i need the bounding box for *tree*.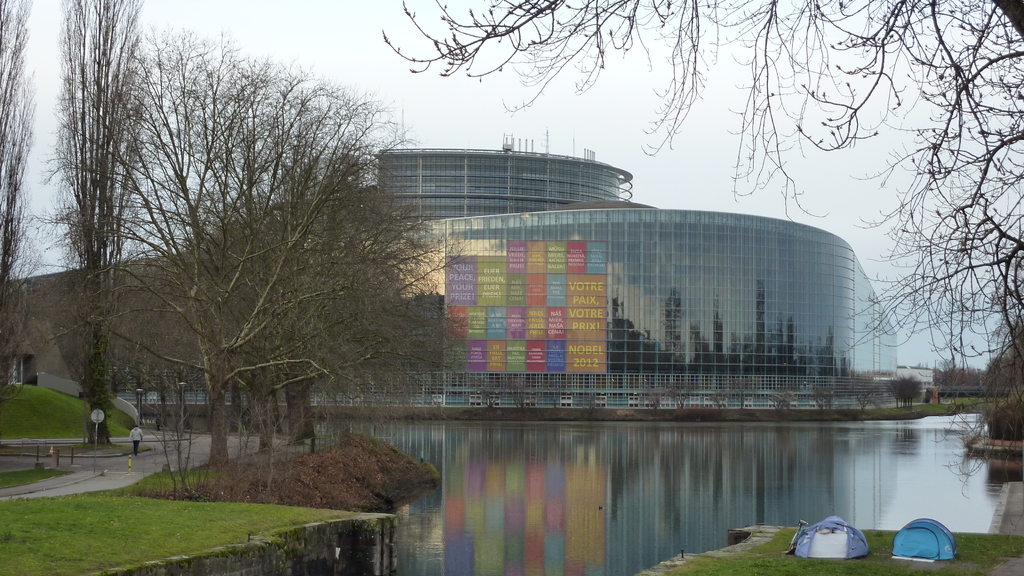
Here it is: x1=890 y1=371 x2=924 y2=412.
